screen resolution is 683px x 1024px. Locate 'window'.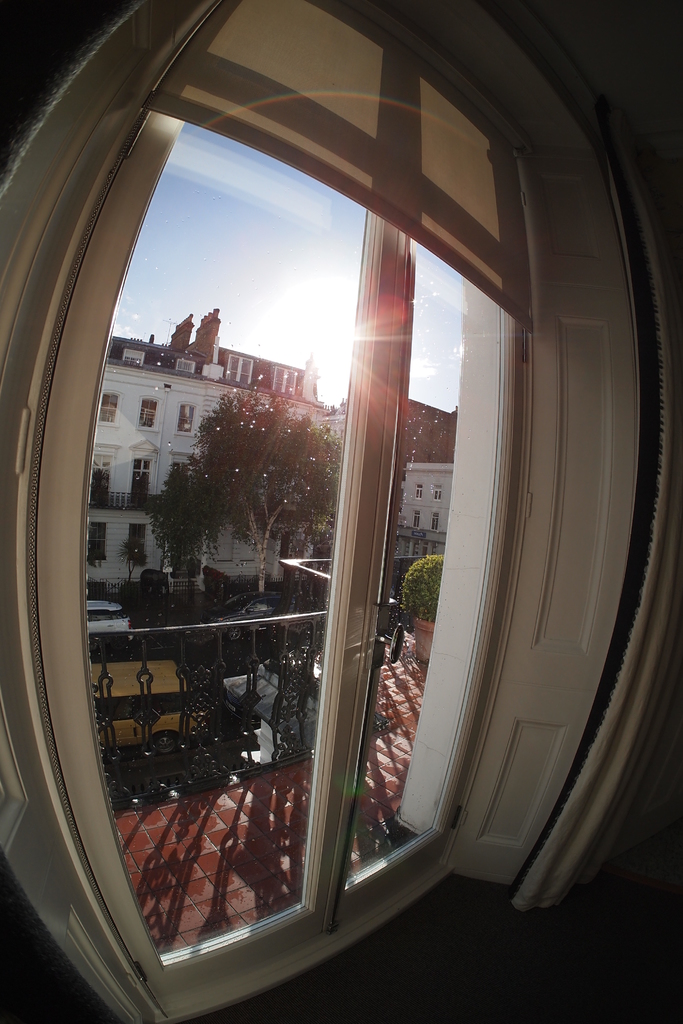
[34, 61, 594, 975].
